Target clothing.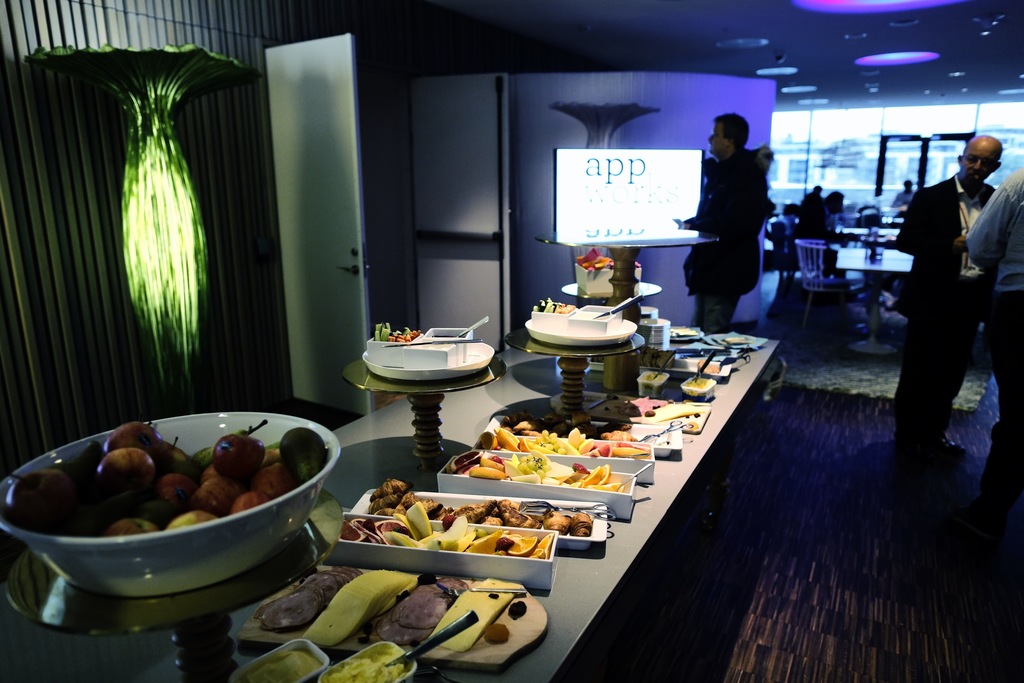
Target region: 964:168:1023:475.
